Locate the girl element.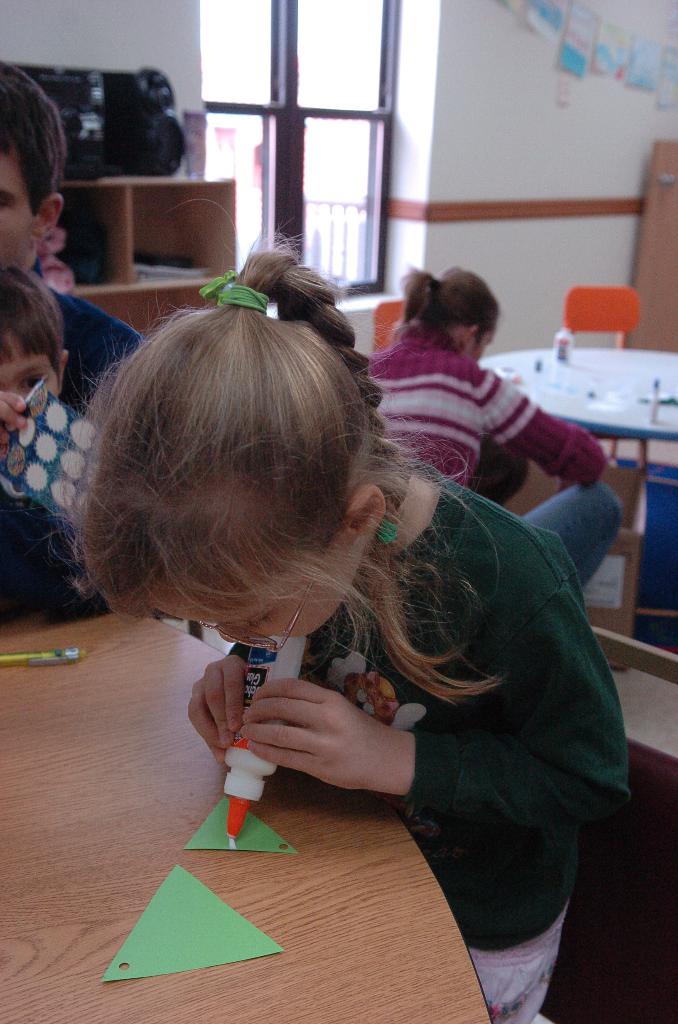
Element bbox: x1=364 y1=271 x2=626 y2=589.
